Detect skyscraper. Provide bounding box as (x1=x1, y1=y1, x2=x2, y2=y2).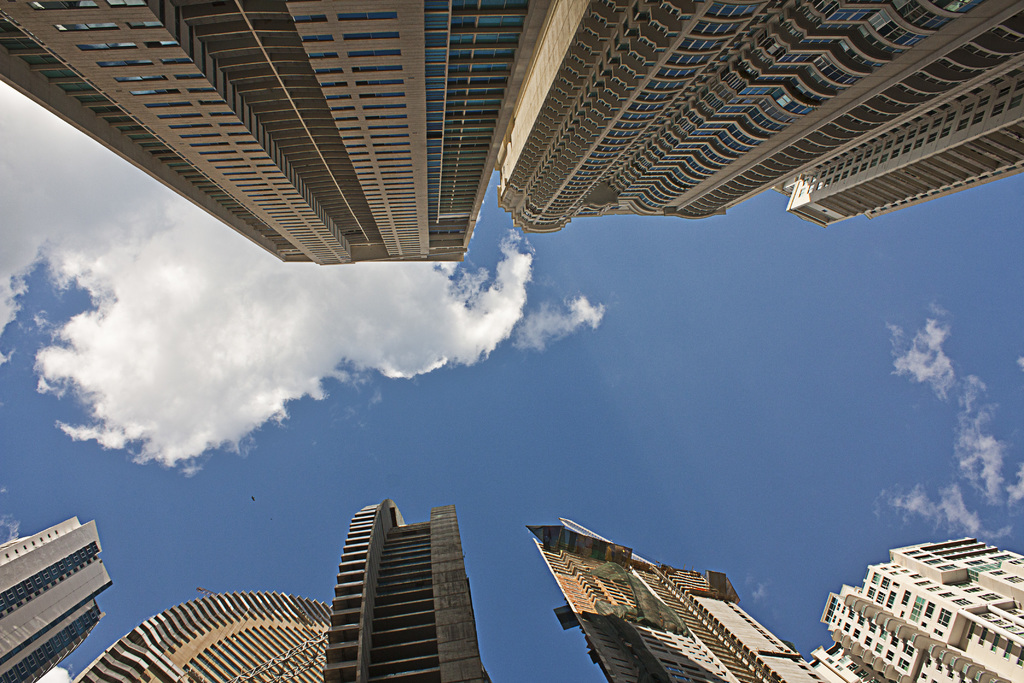
(x1=311, y1=498, x2=486, y2=661).
